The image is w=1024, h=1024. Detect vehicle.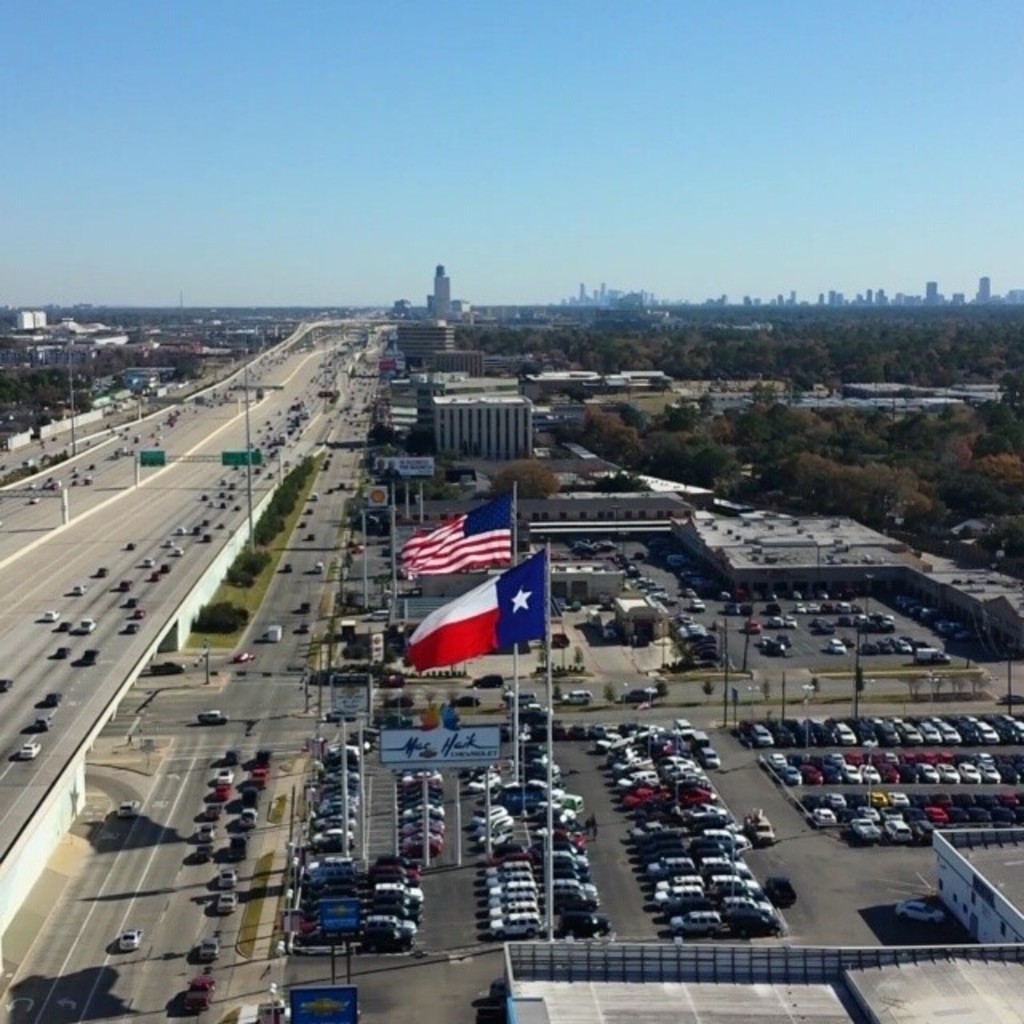
Detection: left=246, top=760, right=274, bottom=794.
